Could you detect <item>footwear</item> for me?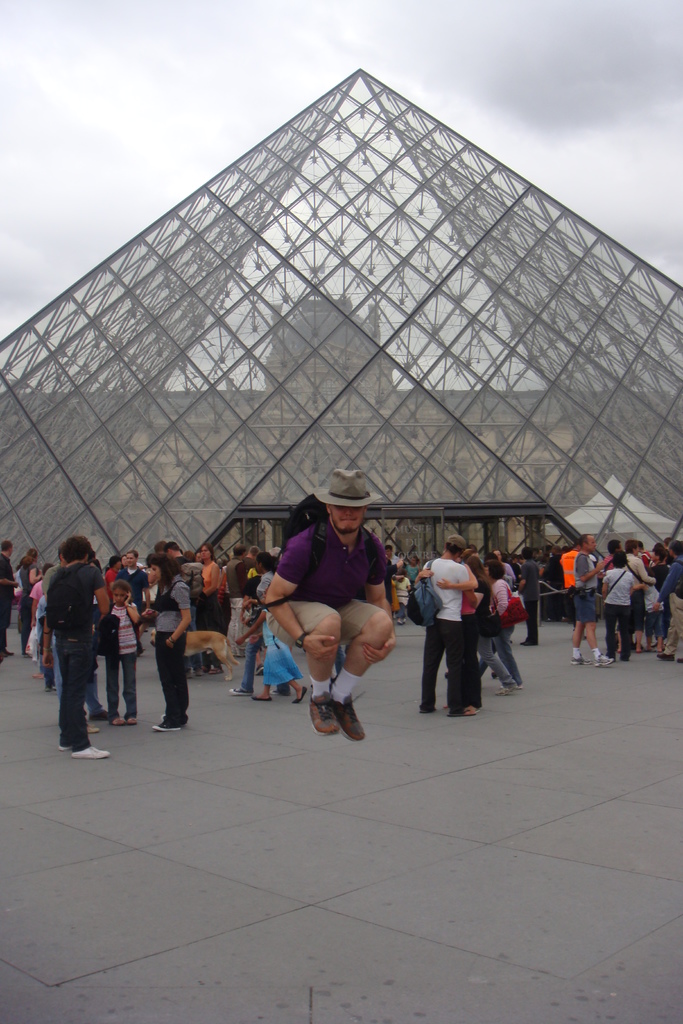
Detection result: detection(124, 713, 138, 725).
